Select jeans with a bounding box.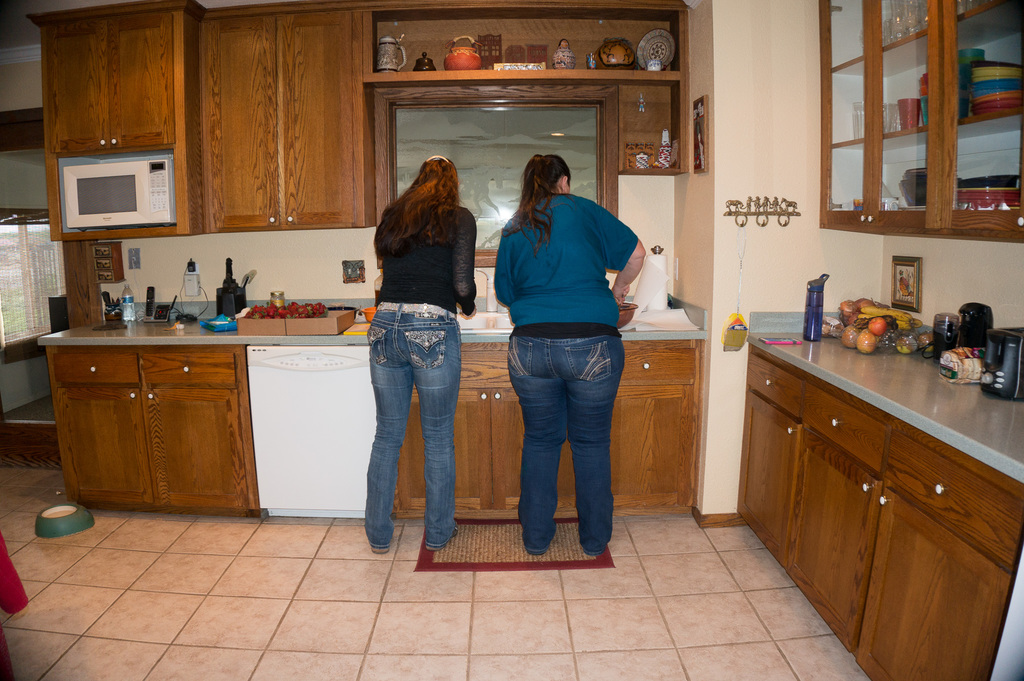
box=[509, 313, 631, 557].
